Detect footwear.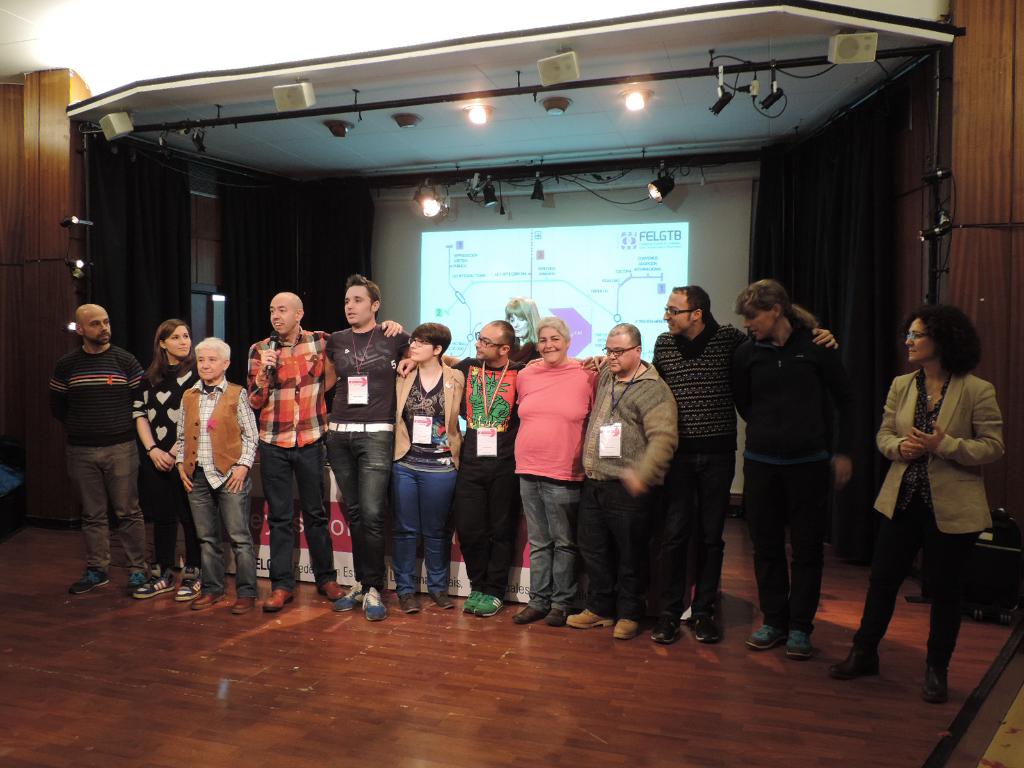
Detected at [left=337, top=581, right=364, bottom=607].
